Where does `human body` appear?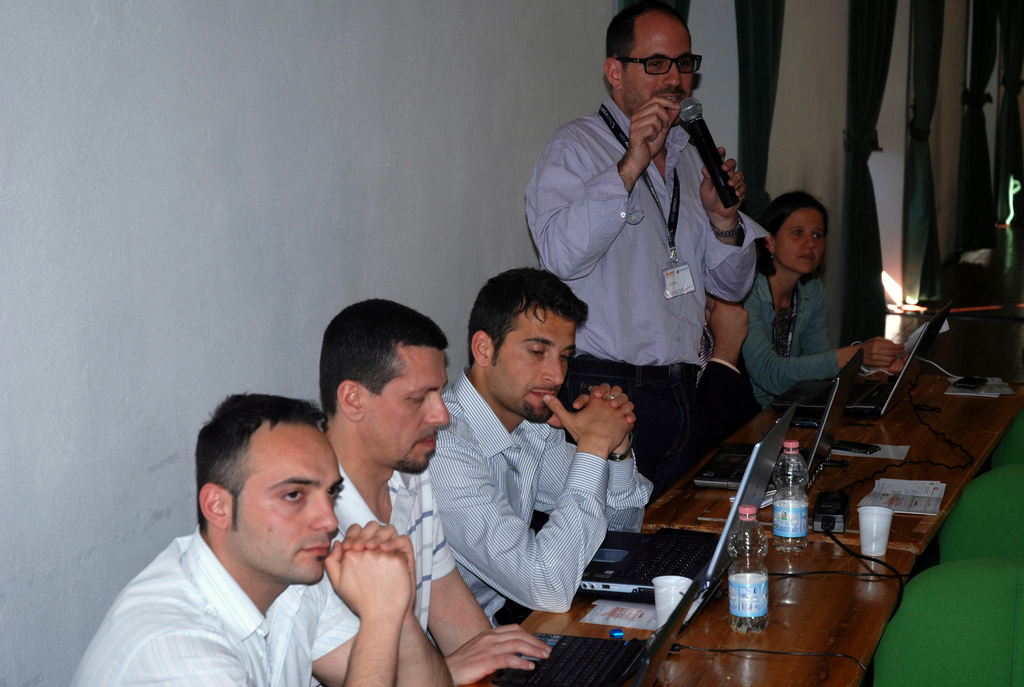
Appears at {"x1": 330, "y1": 469, "x2": 554, "y2": 686}.
